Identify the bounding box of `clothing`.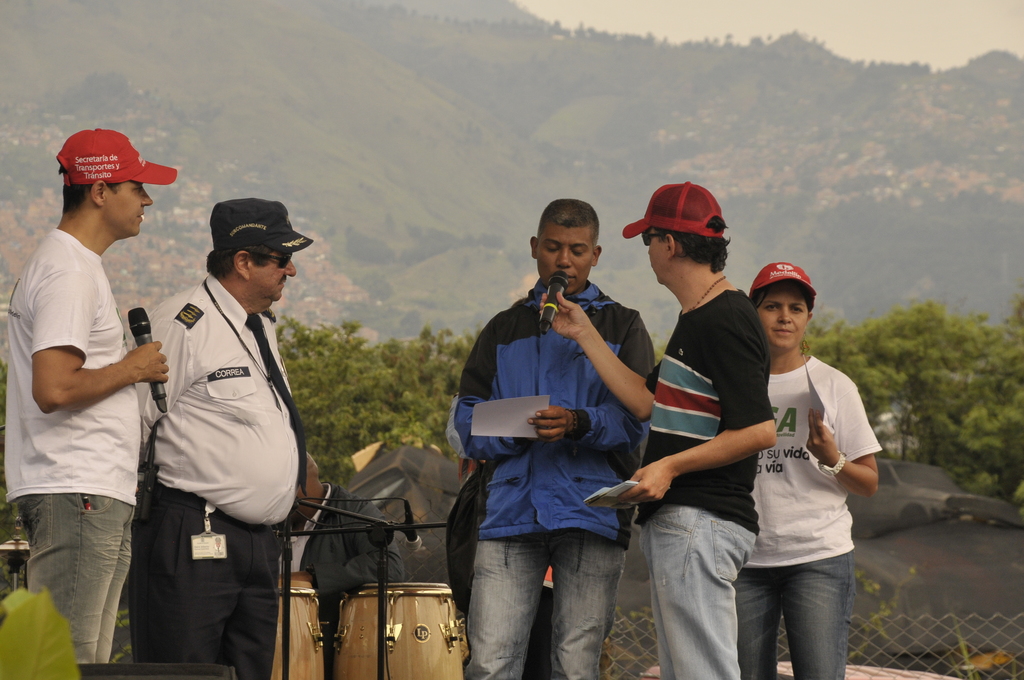
locate(453, 277, 654, 679).
